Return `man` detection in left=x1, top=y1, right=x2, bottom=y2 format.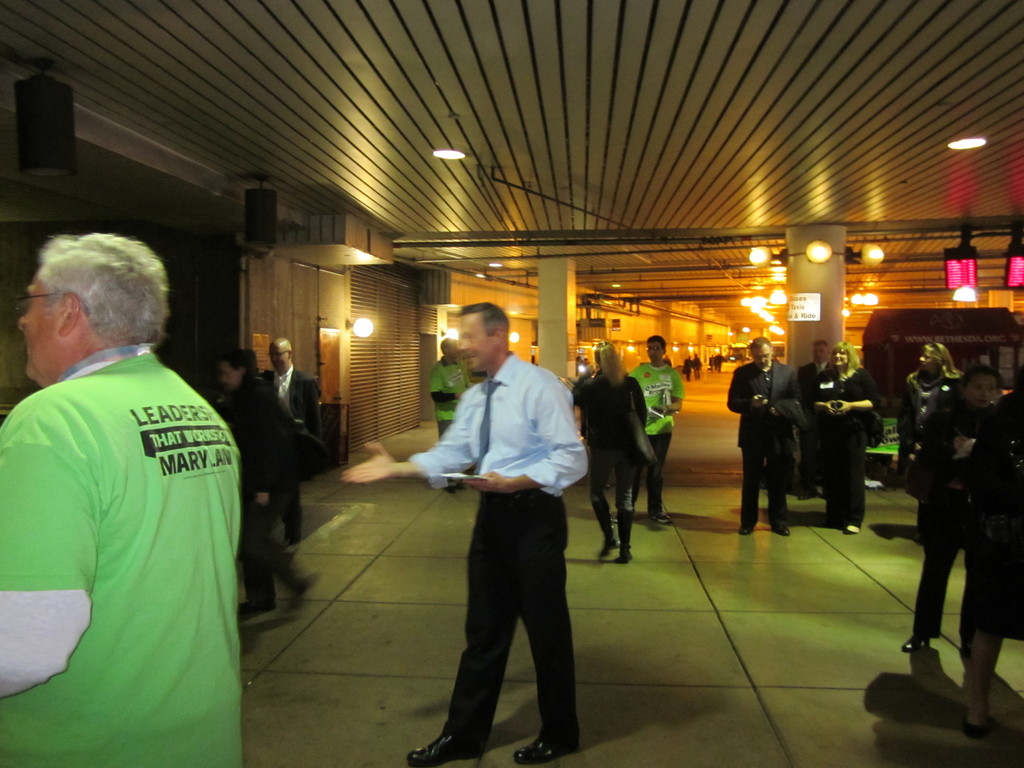
left=0, top=228, right=239, bottom=765.
